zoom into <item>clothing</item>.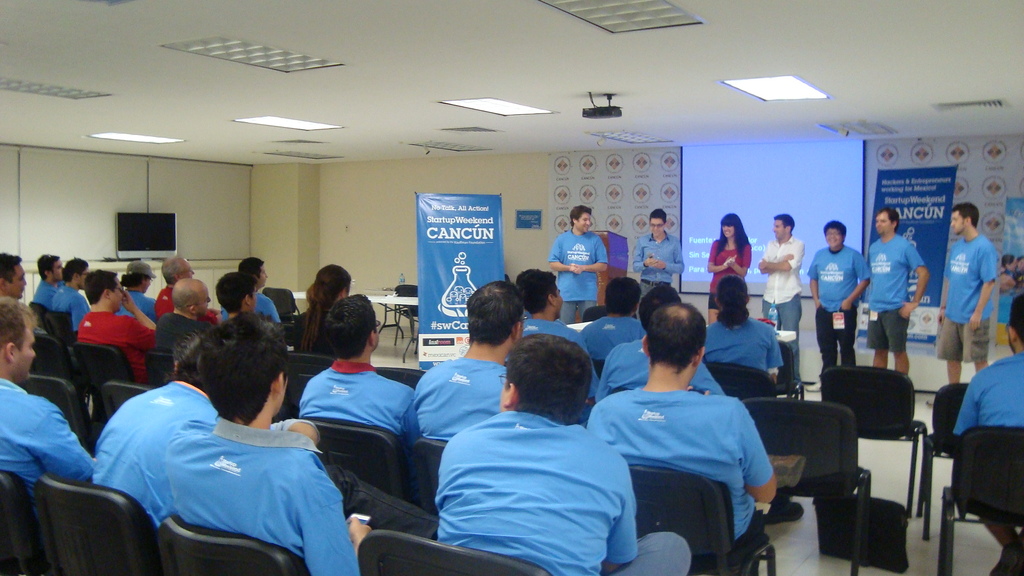
Zoom target: x1=810, y1=242, x2=882, y2=365.
